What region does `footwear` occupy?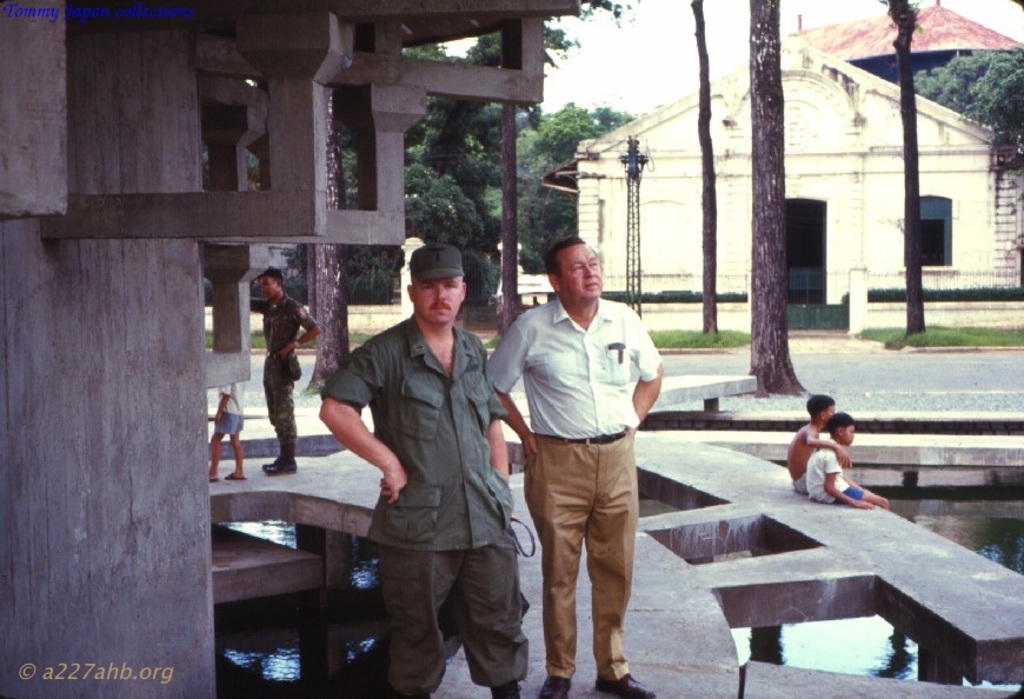
left=537, top=673, right=570, bottom=698.
